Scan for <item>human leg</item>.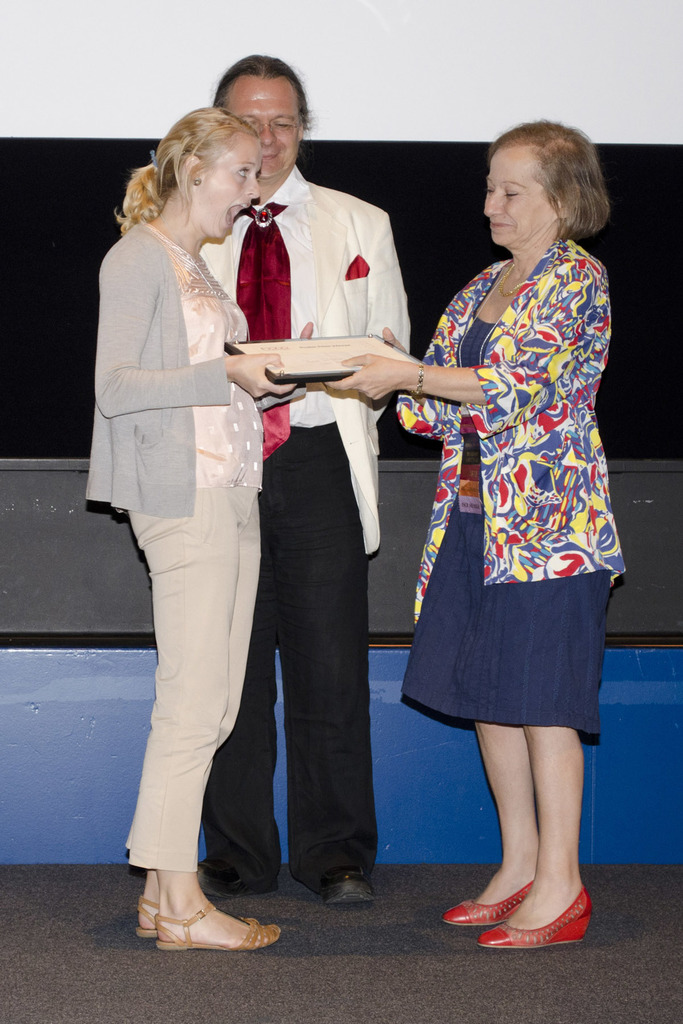
Scan result: crop(286, 419, 375, 909).
